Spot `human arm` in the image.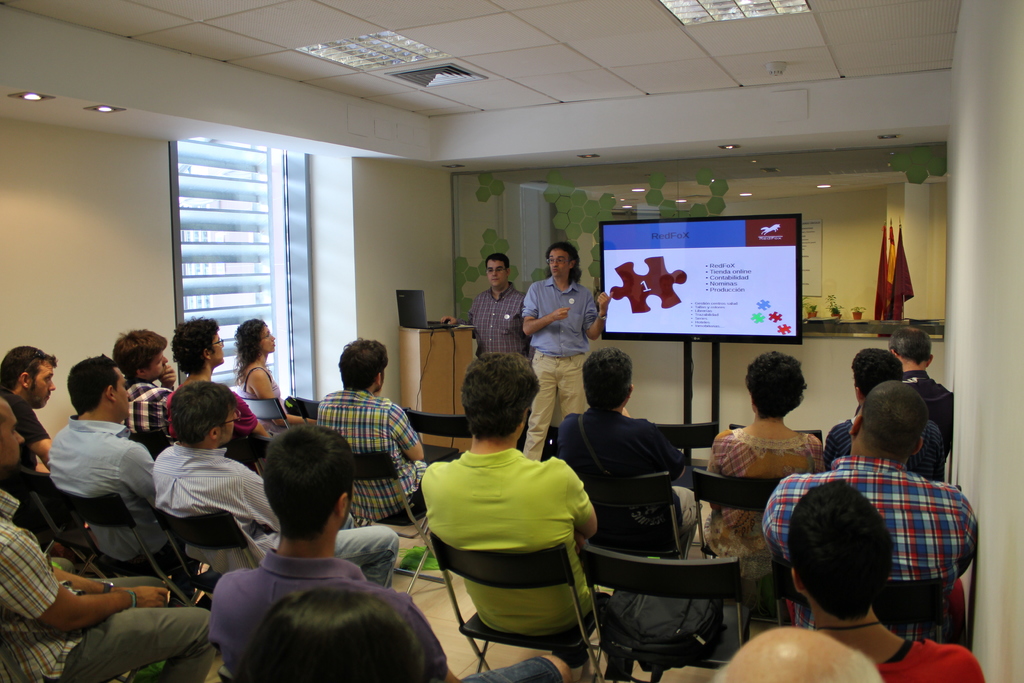
`human arm` found at {"left": 42, "top": 568, "right": 116, "bottom": 589}.
